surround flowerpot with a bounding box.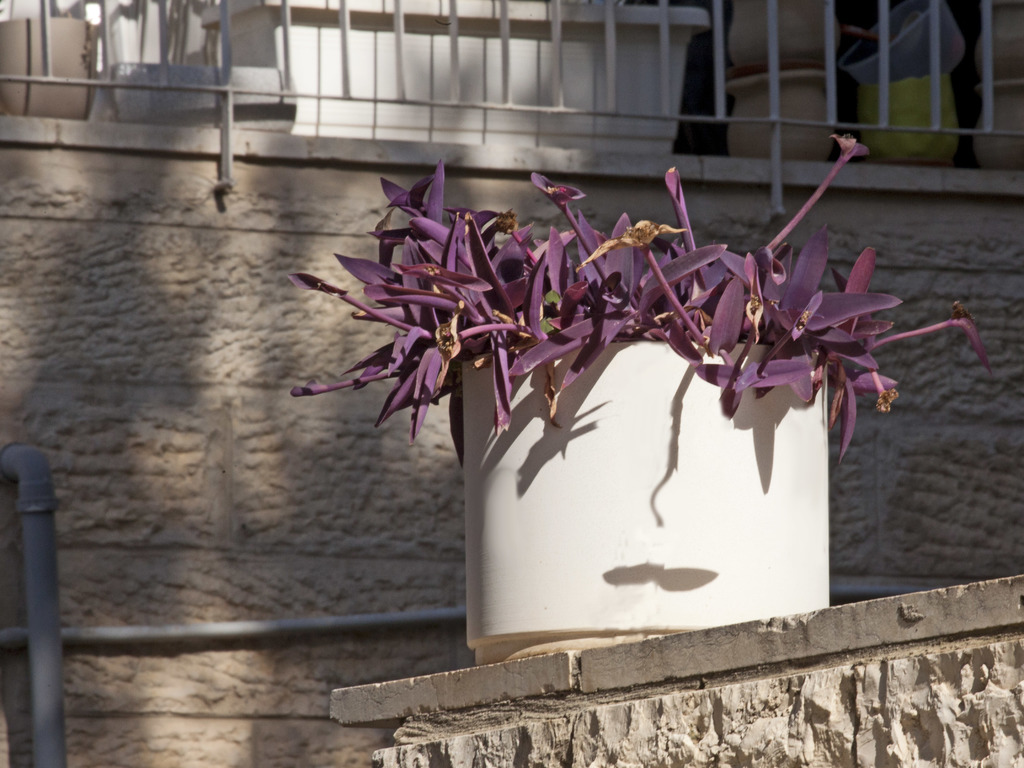
468, 324, 852, 650.
